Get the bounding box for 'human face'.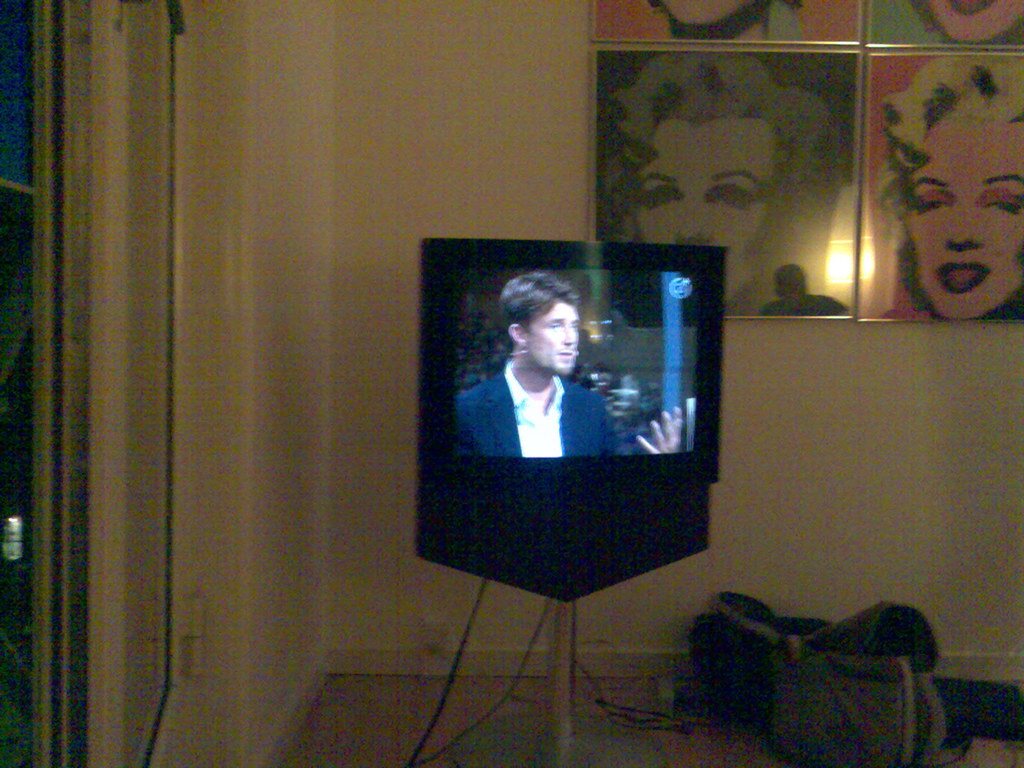
(x1=640, y1=118, x2=782, y2=303).
